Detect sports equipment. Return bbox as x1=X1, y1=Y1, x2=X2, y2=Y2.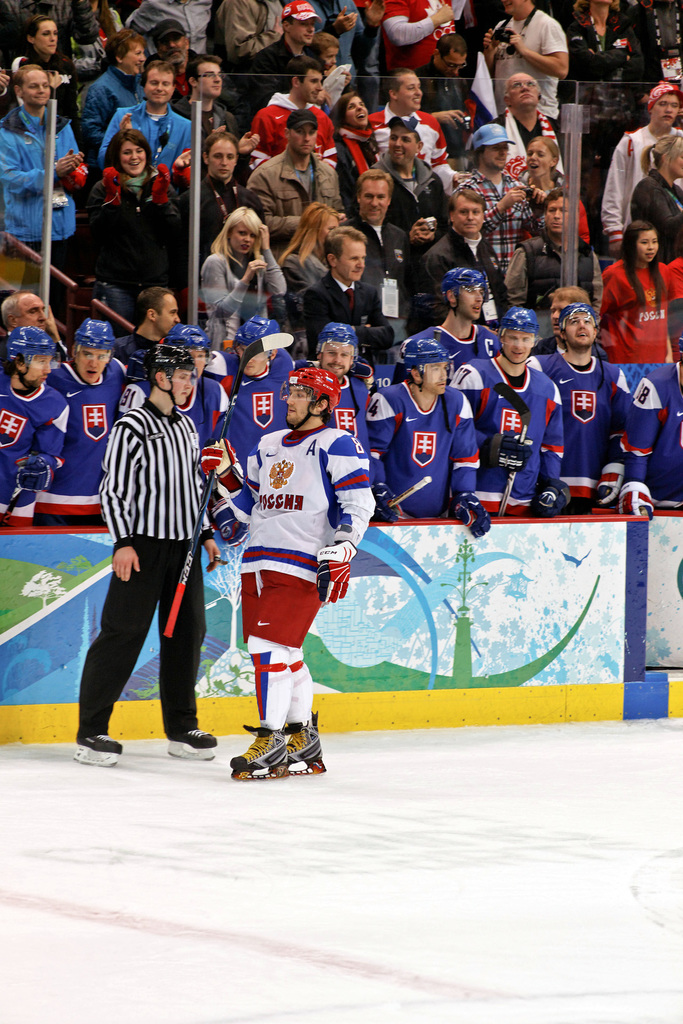
x1=16, y1=449, x2=54, y2=500.
